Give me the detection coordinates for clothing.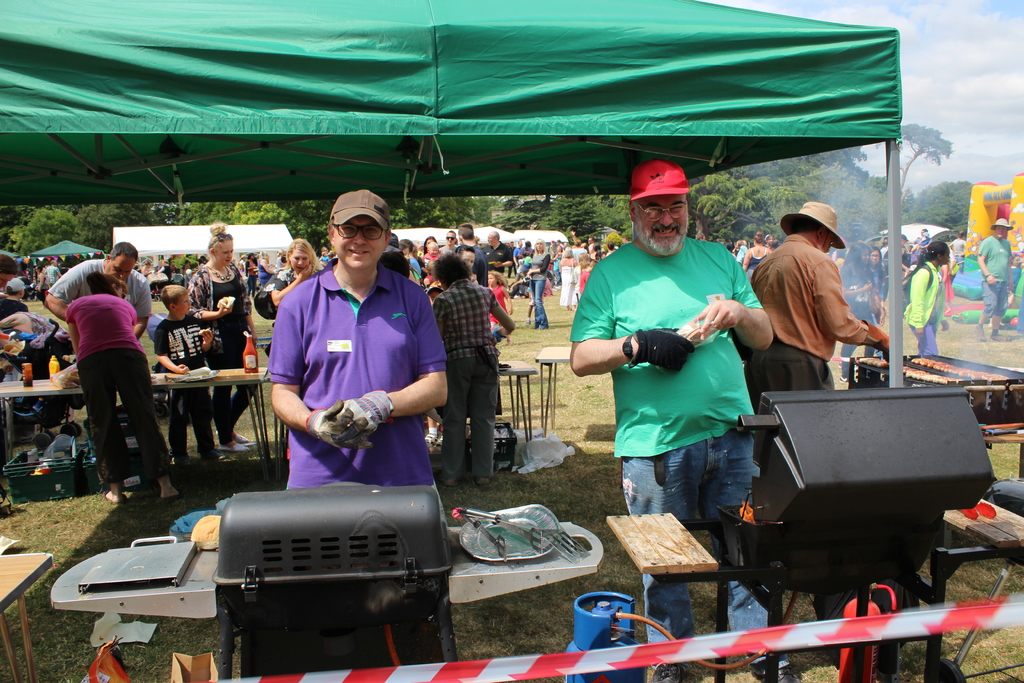
(x1=488, y1=244, x2=508, y2=276).
